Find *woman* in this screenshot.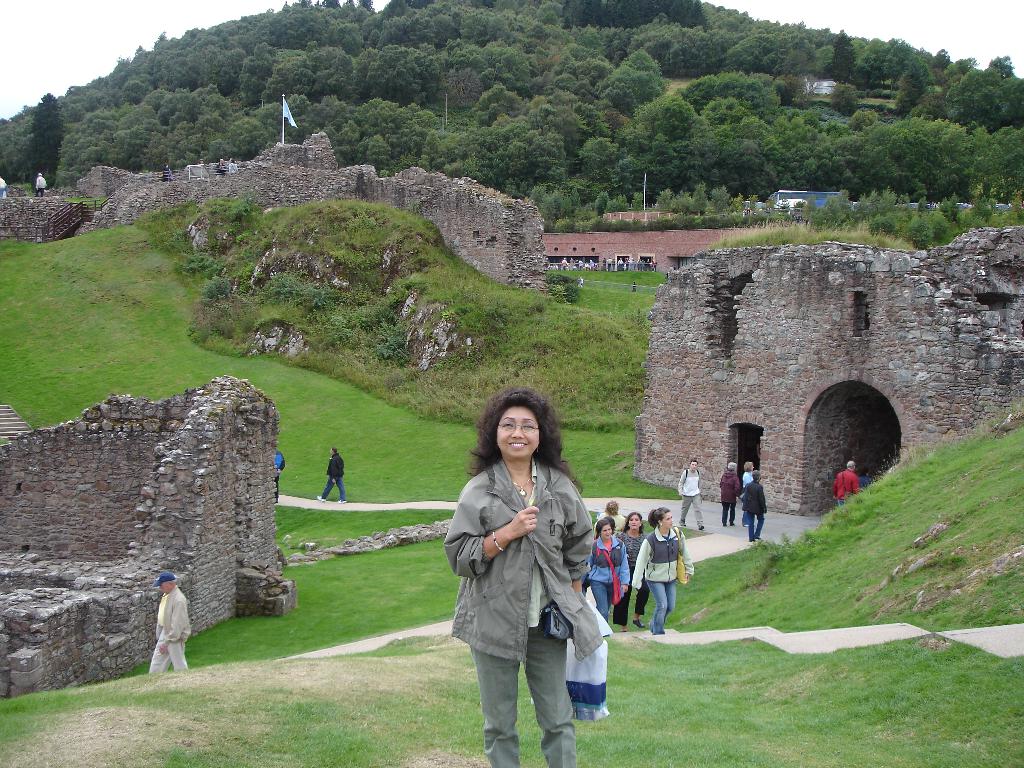
The bounding box for *woman* is box=[582, 518, 629, 632].
